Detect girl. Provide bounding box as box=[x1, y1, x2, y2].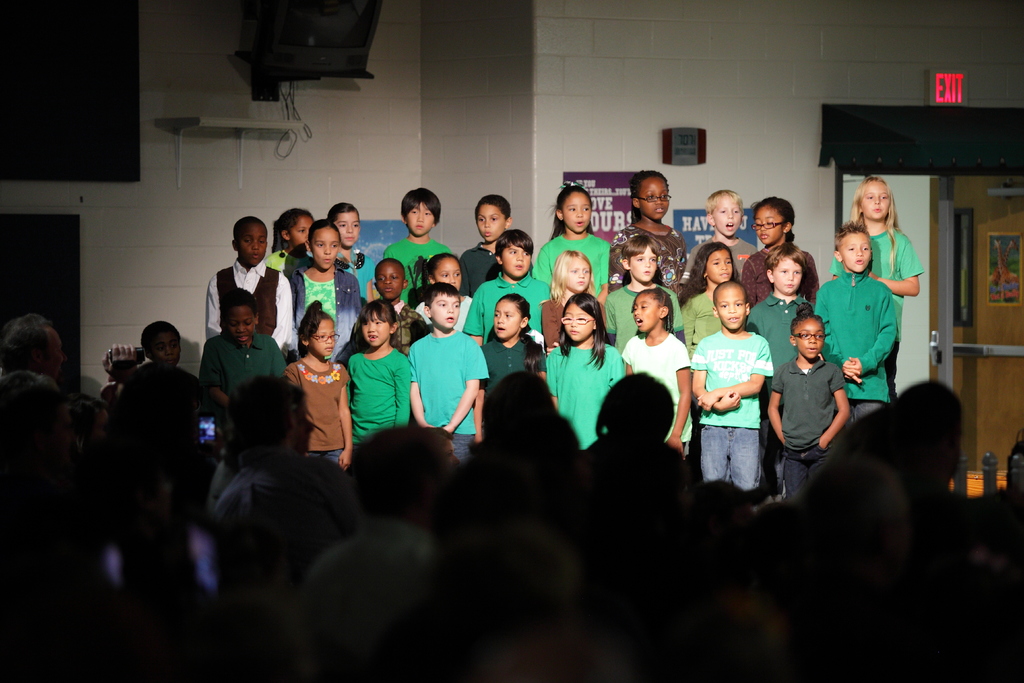
box=[546, 288, 625, 448].
